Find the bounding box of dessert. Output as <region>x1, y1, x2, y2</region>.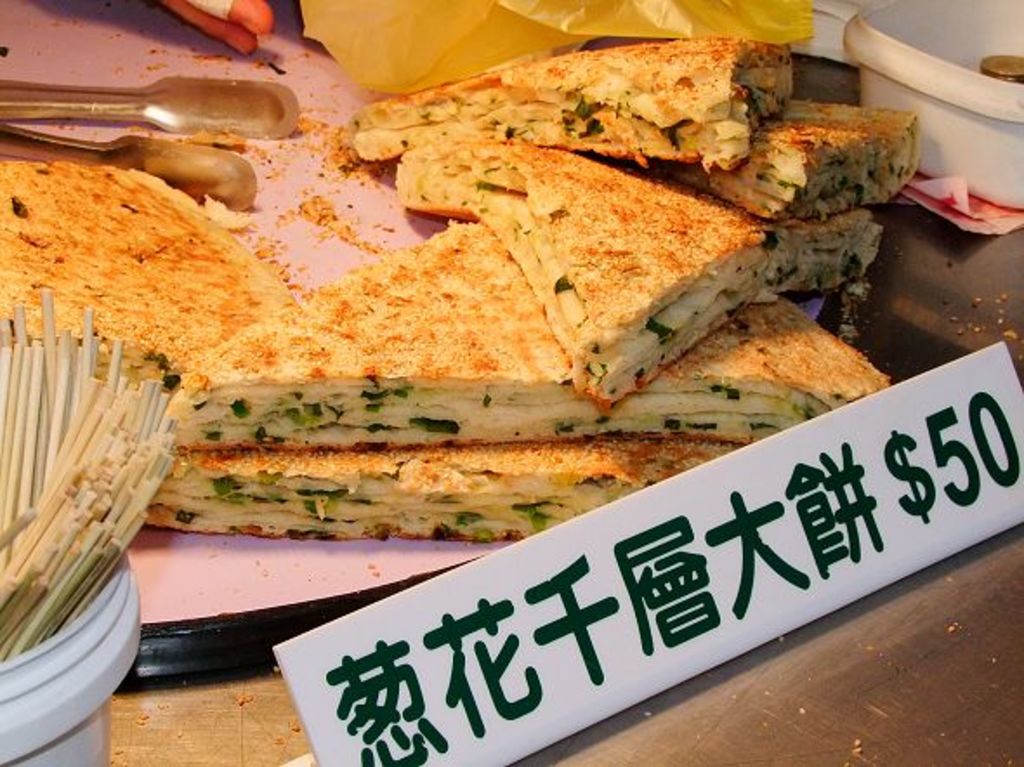
<region>774, 201, 896, 297</region>.
